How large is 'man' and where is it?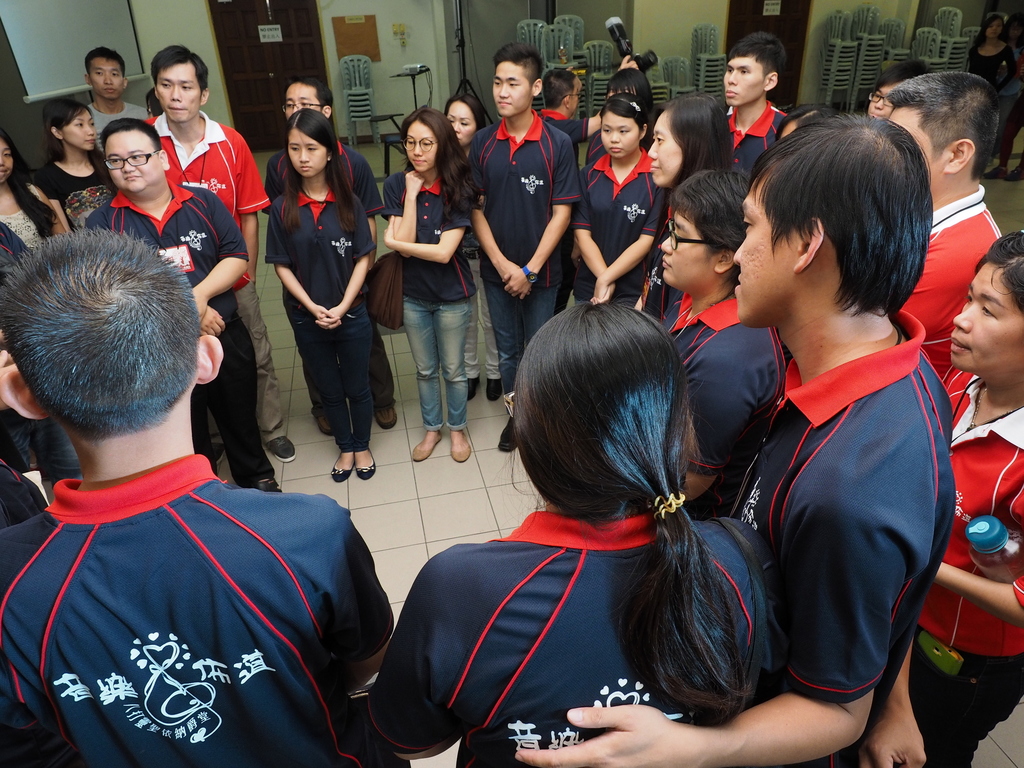
Bounding box: <box>513,109,956,767</box>.
